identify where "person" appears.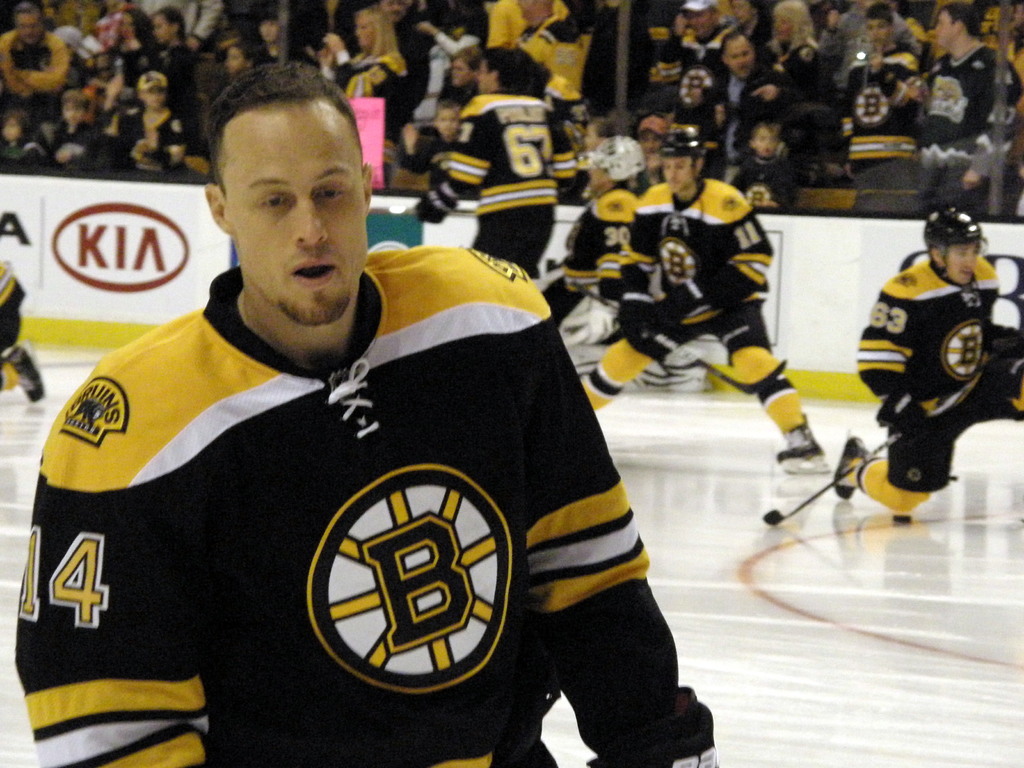
Appears at (left=826, top=166, right=995, bottom=579).
